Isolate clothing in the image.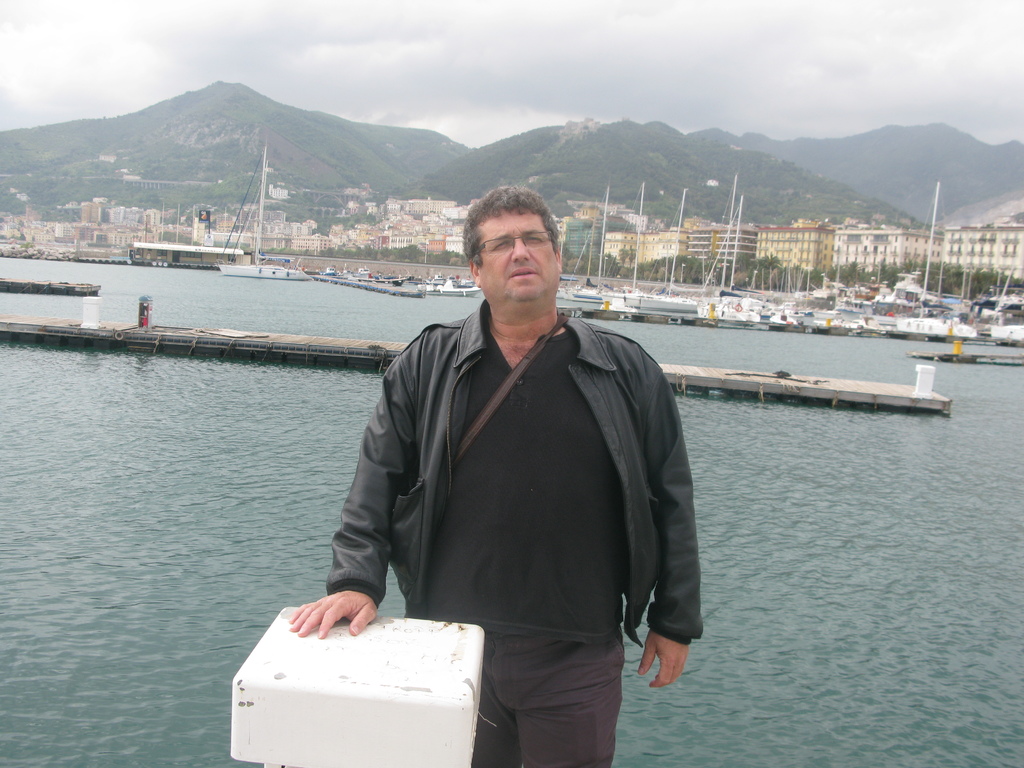
Isolated region: (328, 300, 705, 767).
